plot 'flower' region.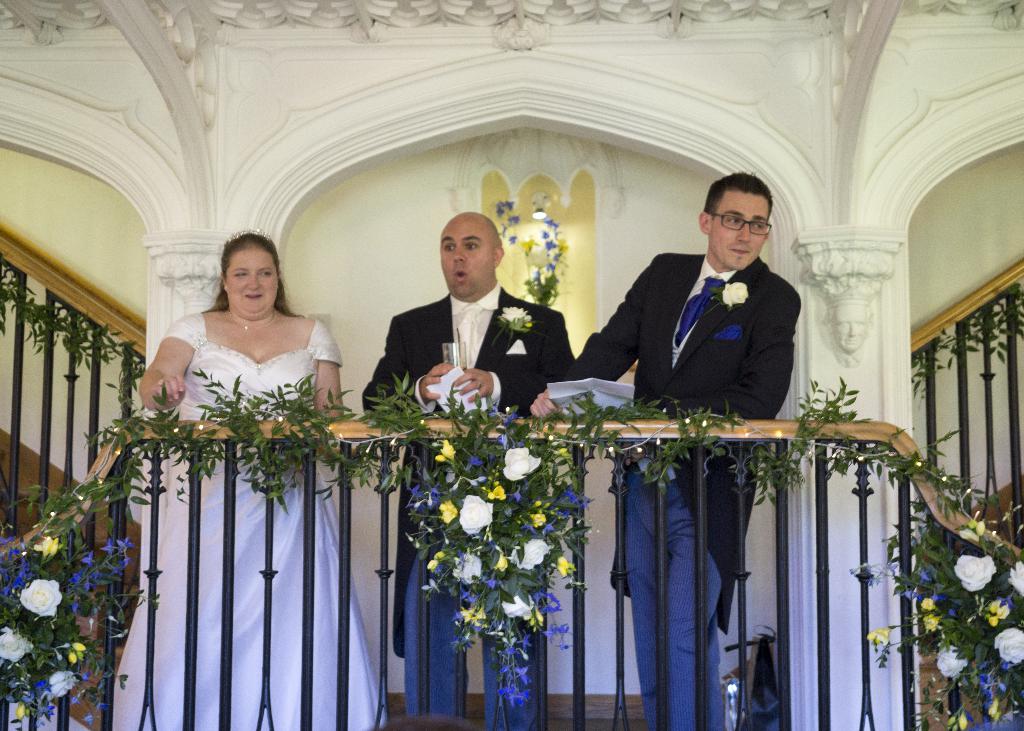
Plotted at BBox(422, 486, 439, 506).
